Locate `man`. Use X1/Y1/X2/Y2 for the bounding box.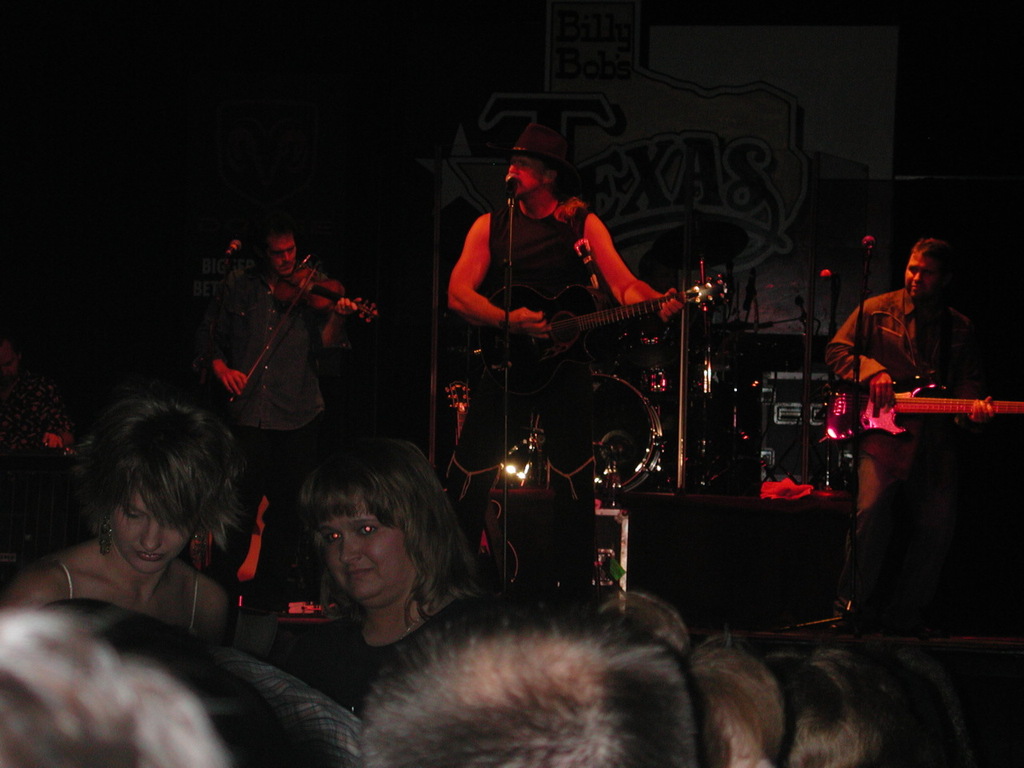
819/235/979/630.
